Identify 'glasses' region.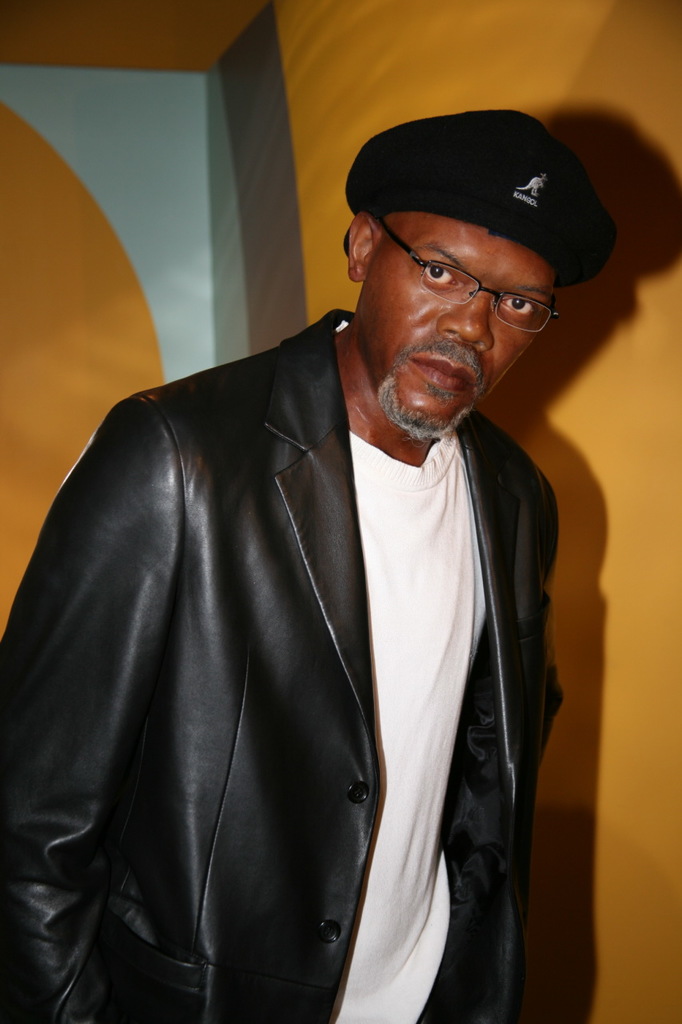
Region: 374 220 556 326.
